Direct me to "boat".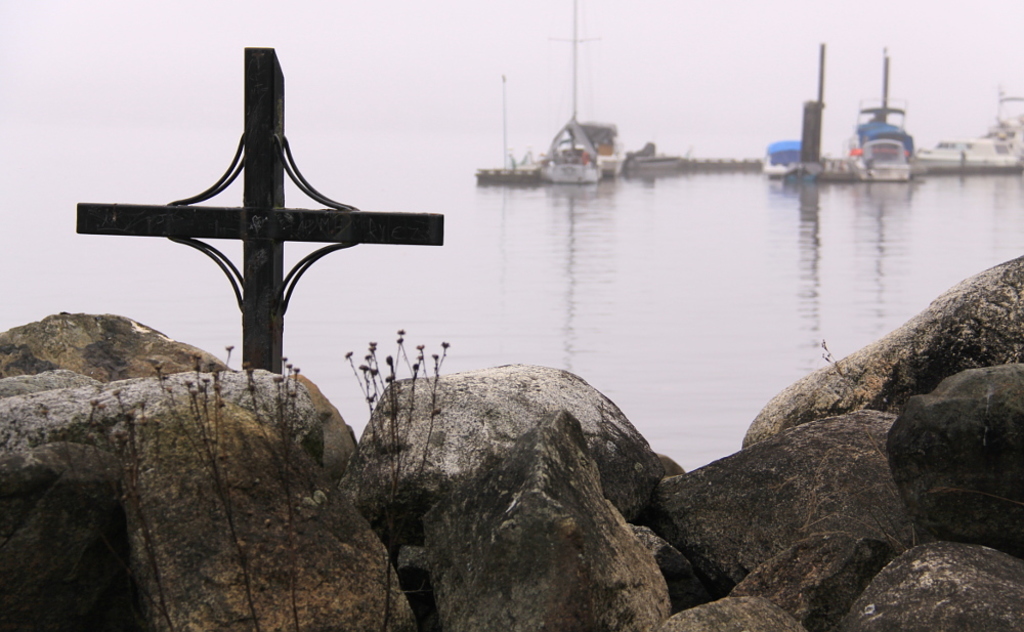
Direction: BBox(912, 130, 1000, 170).
